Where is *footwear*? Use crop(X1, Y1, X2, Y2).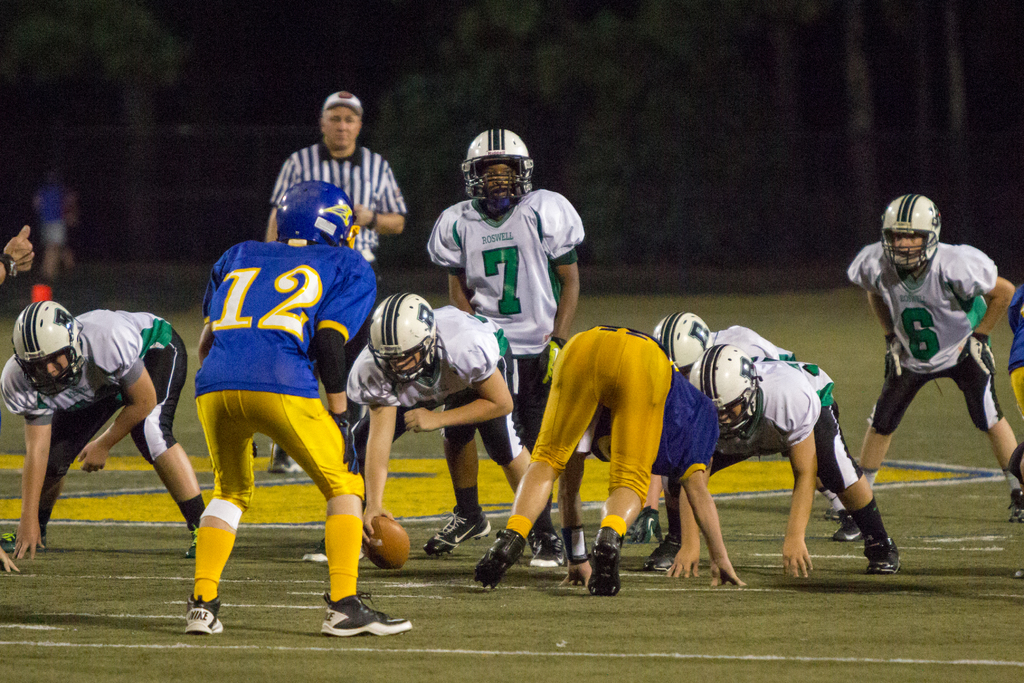
crop(1007, 483, 1023, 520).
